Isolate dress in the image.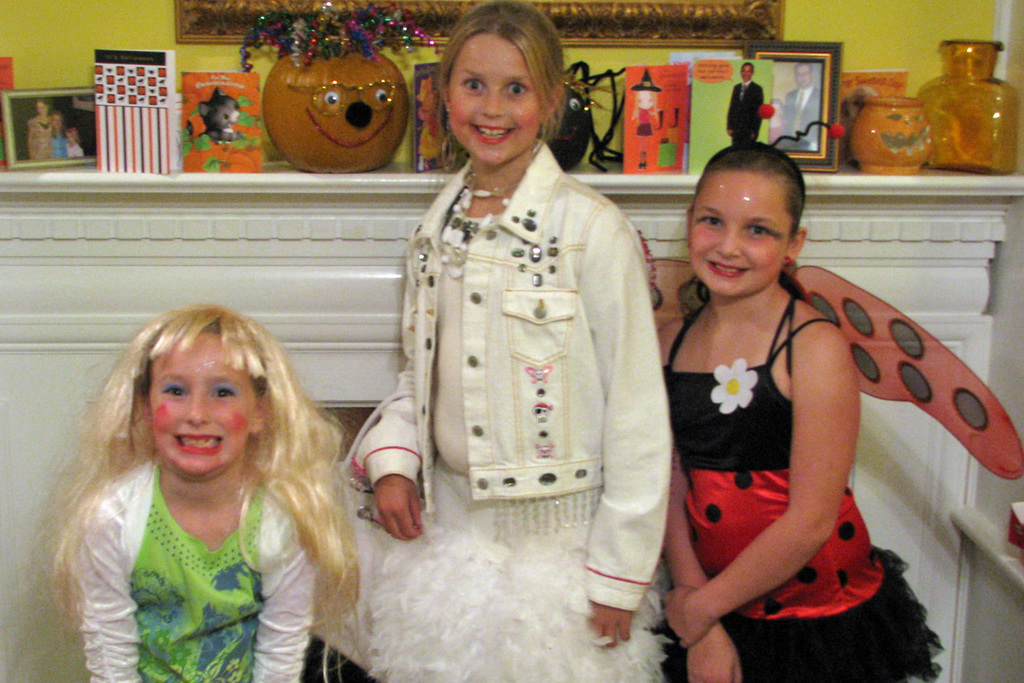
Isolated region: left=345, top=218, right=677, bottom=673.
